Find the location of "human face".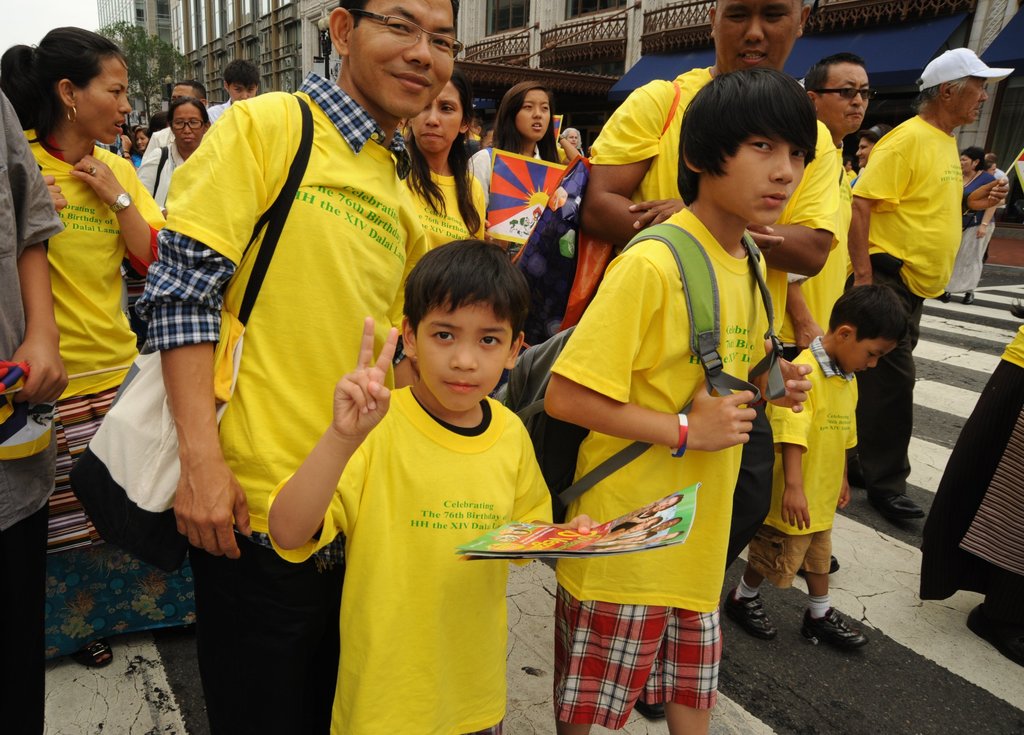
Location: locate(342, 0, 460, 119).
